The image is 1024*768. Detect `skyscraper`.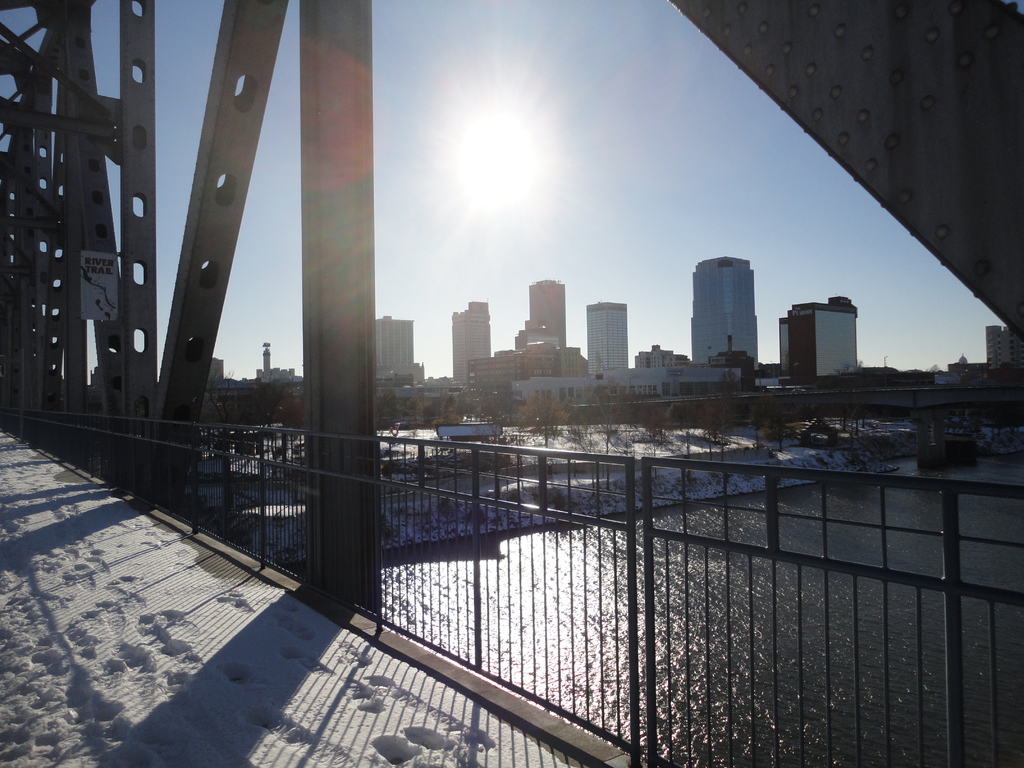
Detection: 692,256,767,372.
